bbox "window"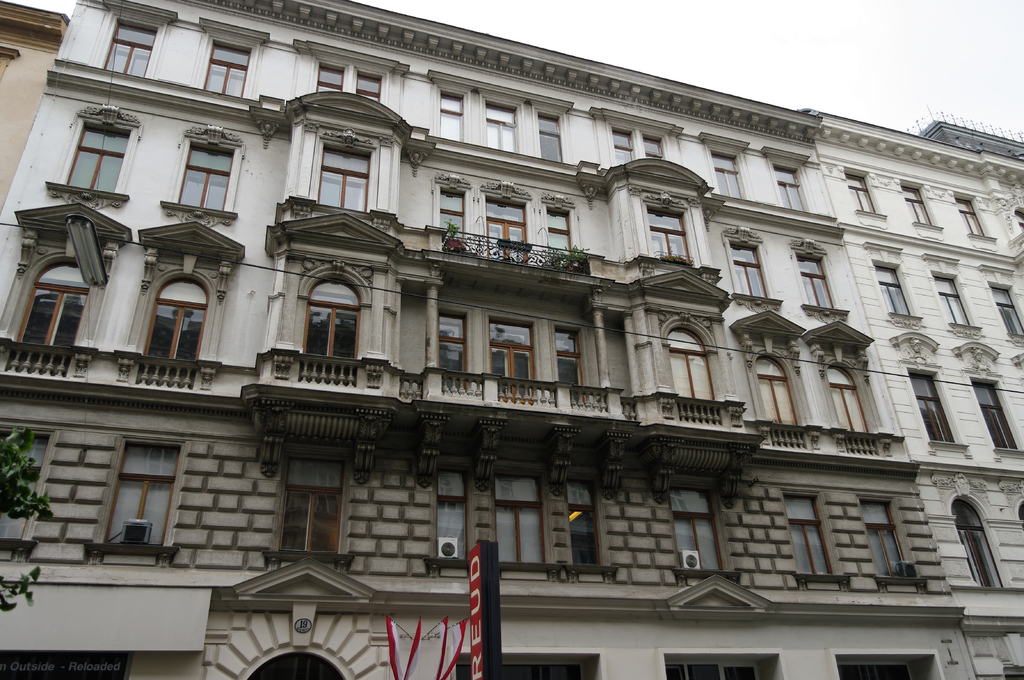
select_region(314, 143, 380, 219)
